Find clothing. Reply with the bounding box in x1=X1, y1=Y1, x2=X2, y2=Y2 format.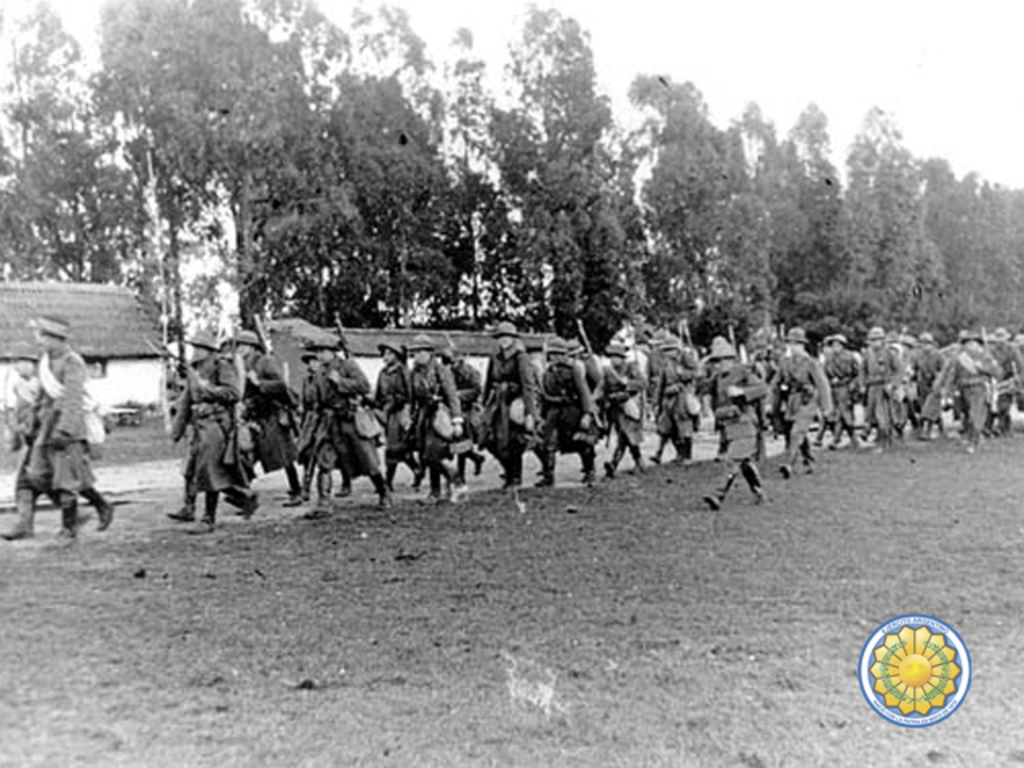
x1=293, y1=376, x2=315, y2=459.
